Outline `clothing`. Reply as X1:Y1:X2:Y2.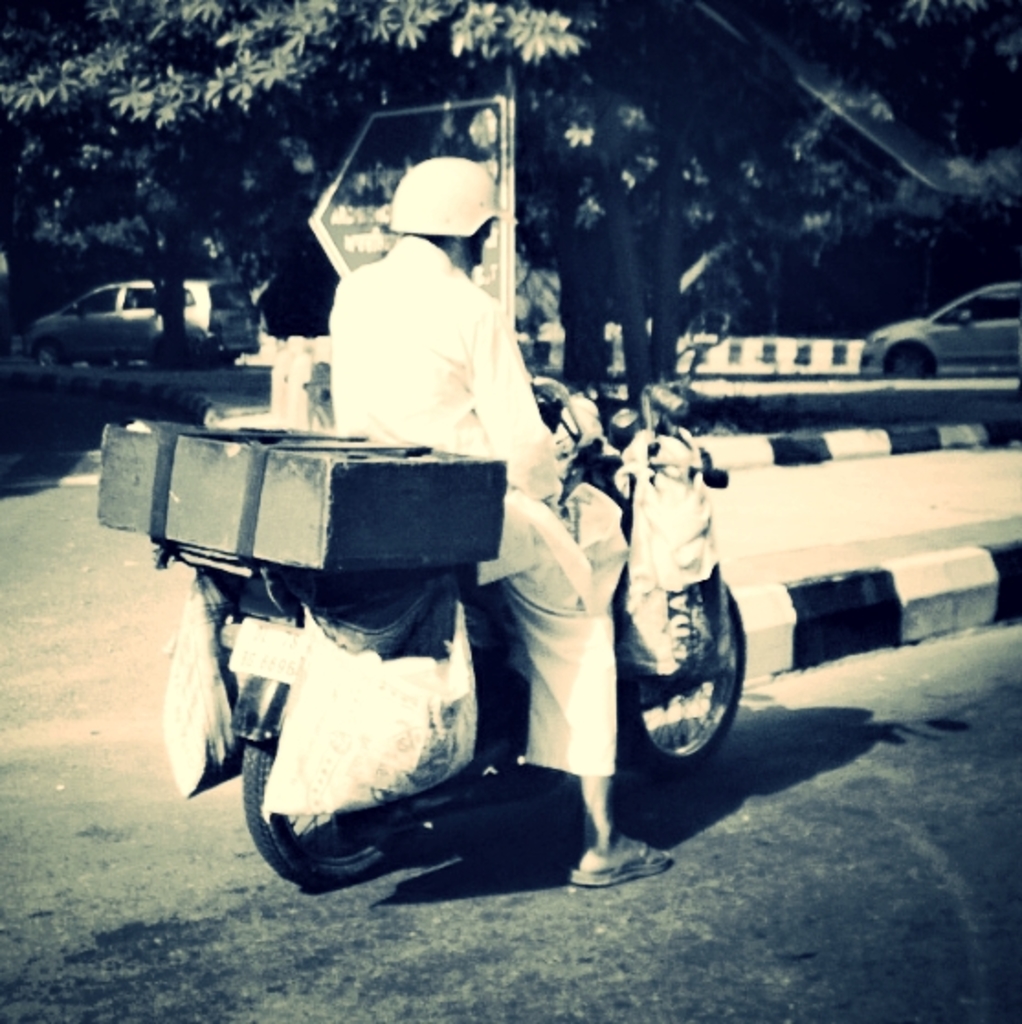
321:233:615:780.
